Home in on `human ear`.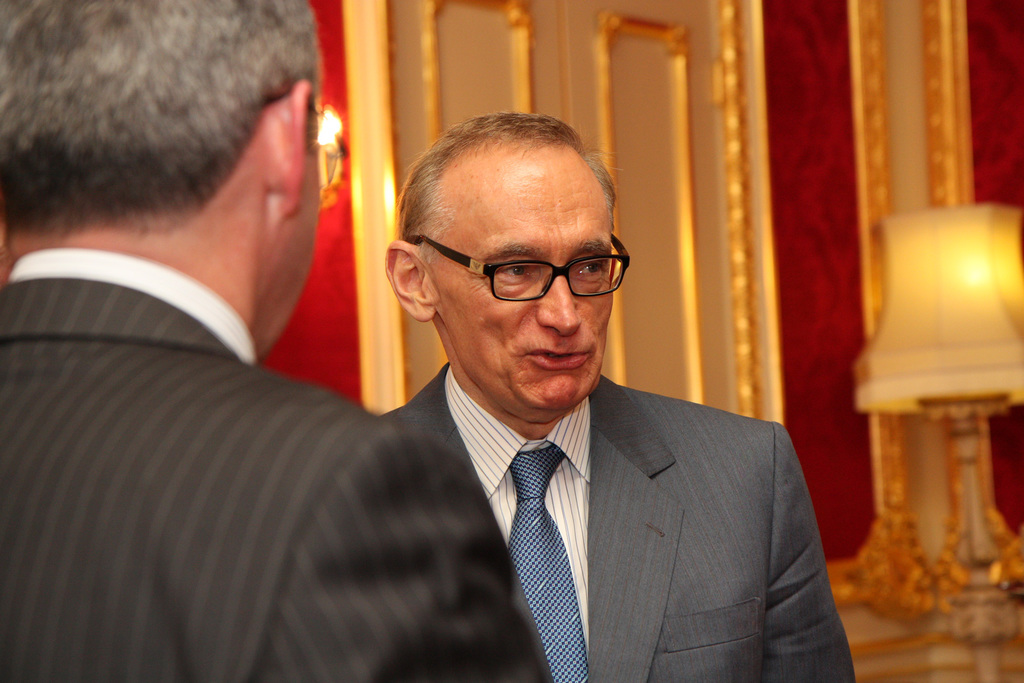
Homed in at x1=383 y1=240 x2=438 y2=323.
